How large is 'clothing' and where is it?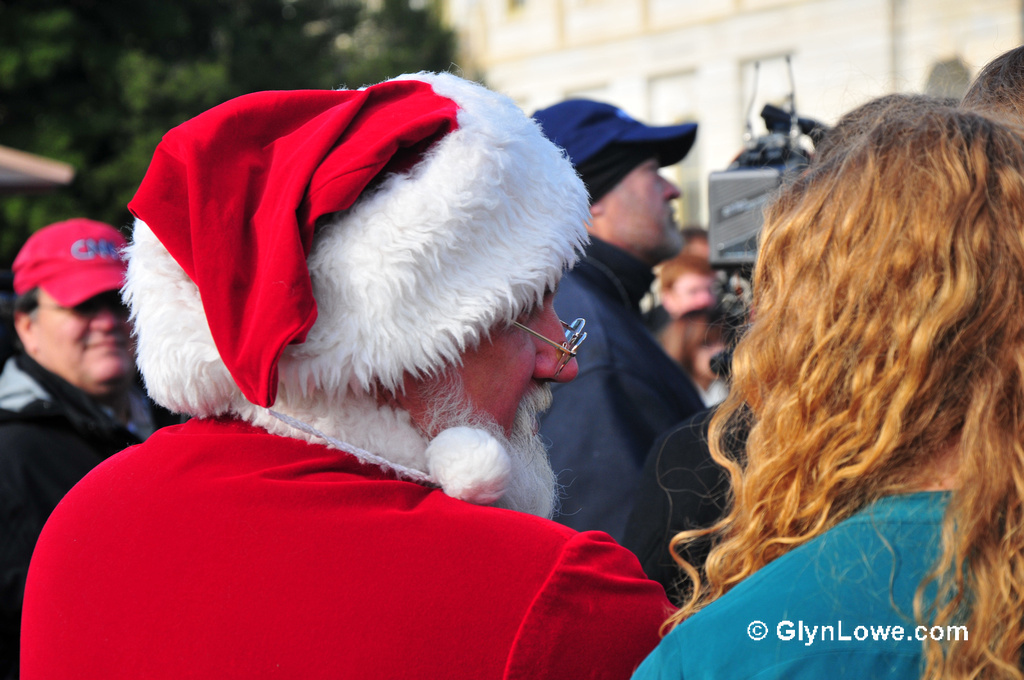
Bounding box: bbox=[16, 401, 670, 679].
